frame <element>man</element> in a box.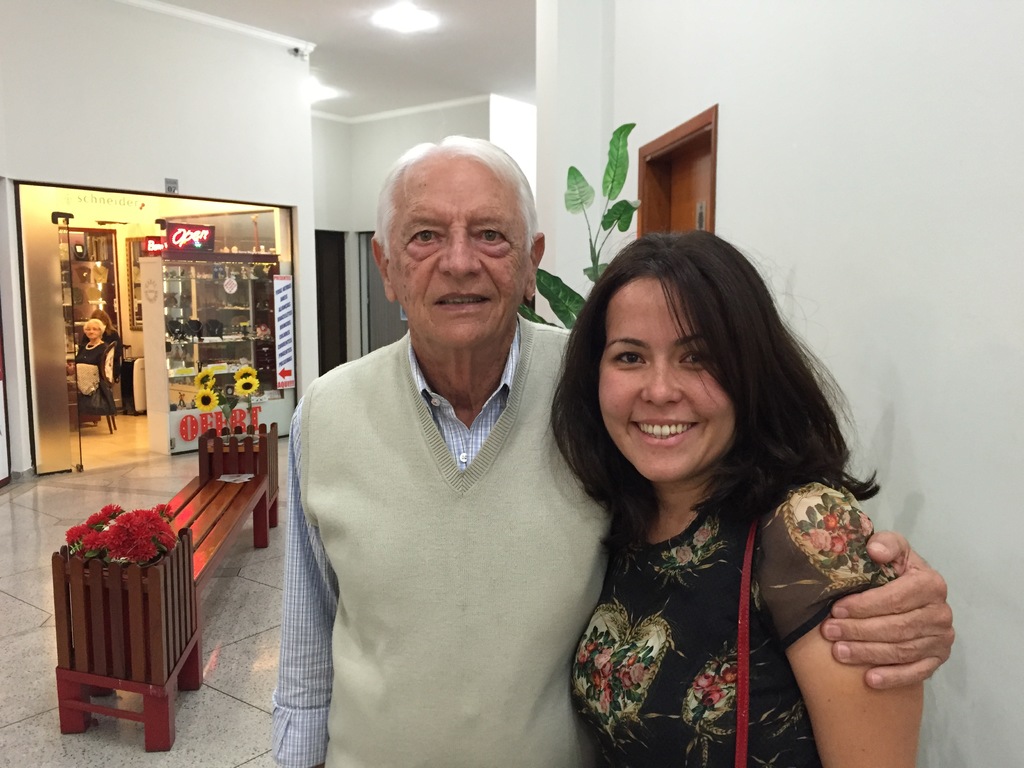
269, 133, 952, 767.
